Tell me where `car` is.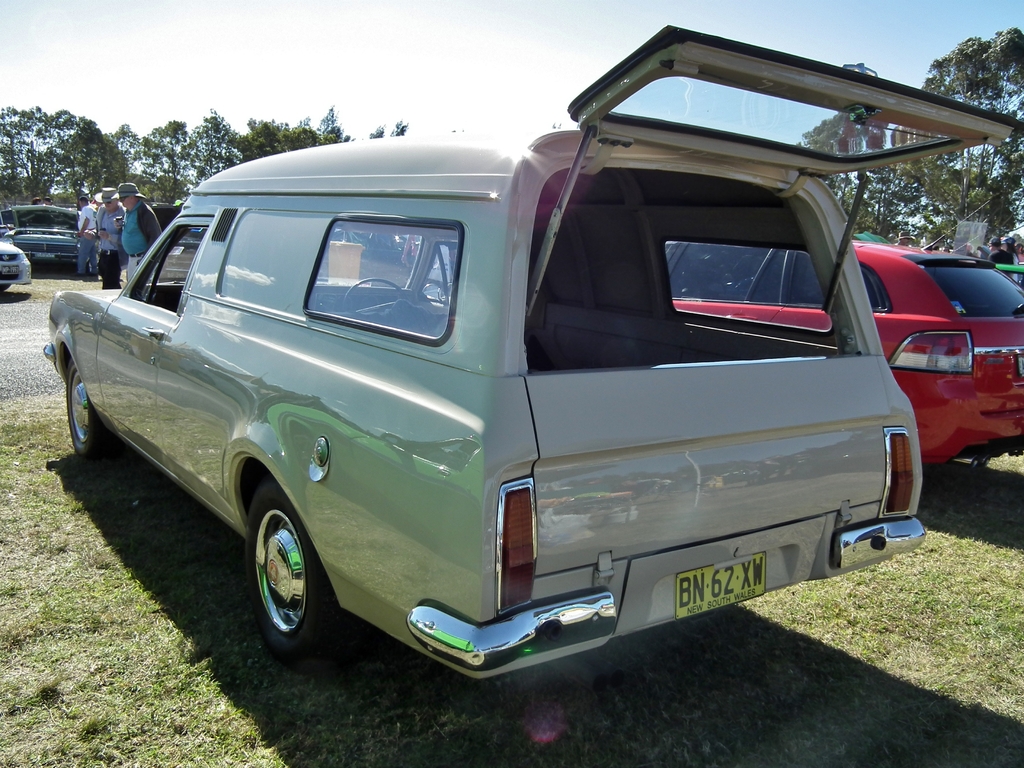
`car` is at box=[0, 205, 102, 278].
